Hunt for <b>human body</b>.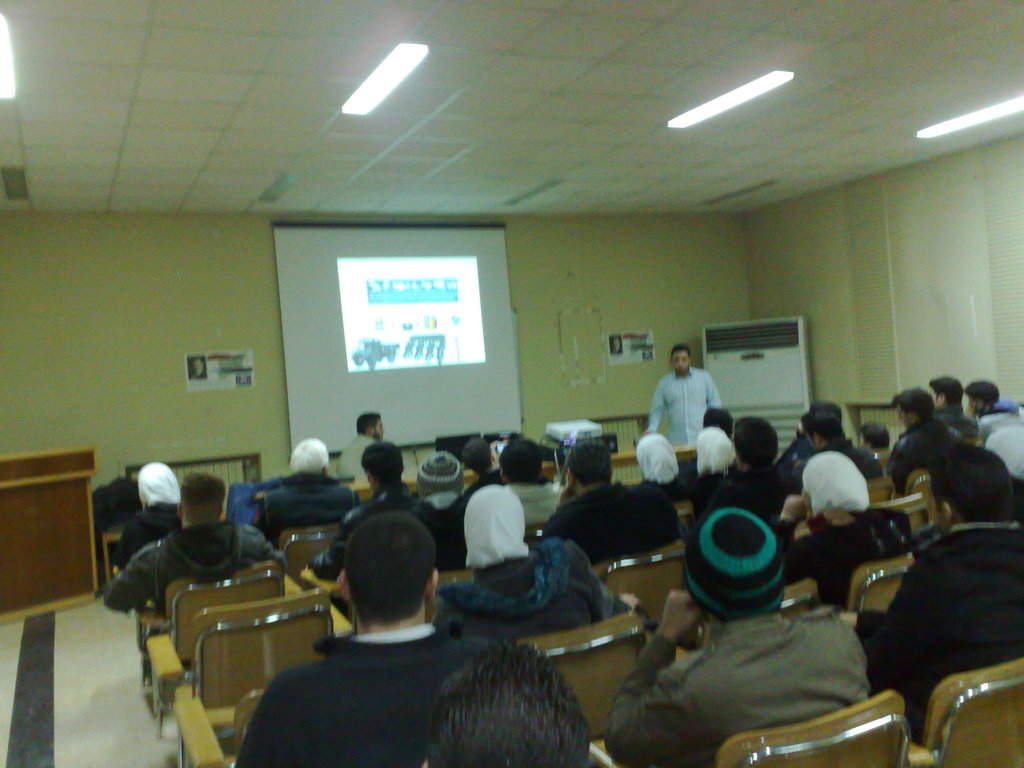
Hunted down at box=[462, 444, 505, 502].
